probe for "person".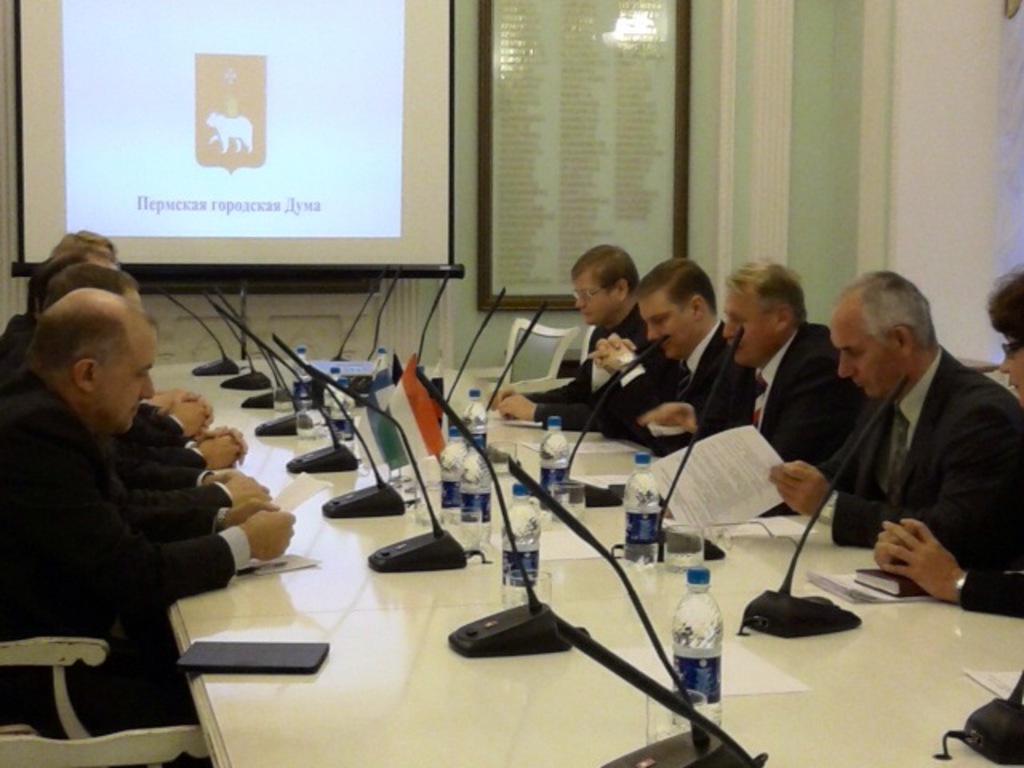
Probe result: [603, 254, 778, 450].
